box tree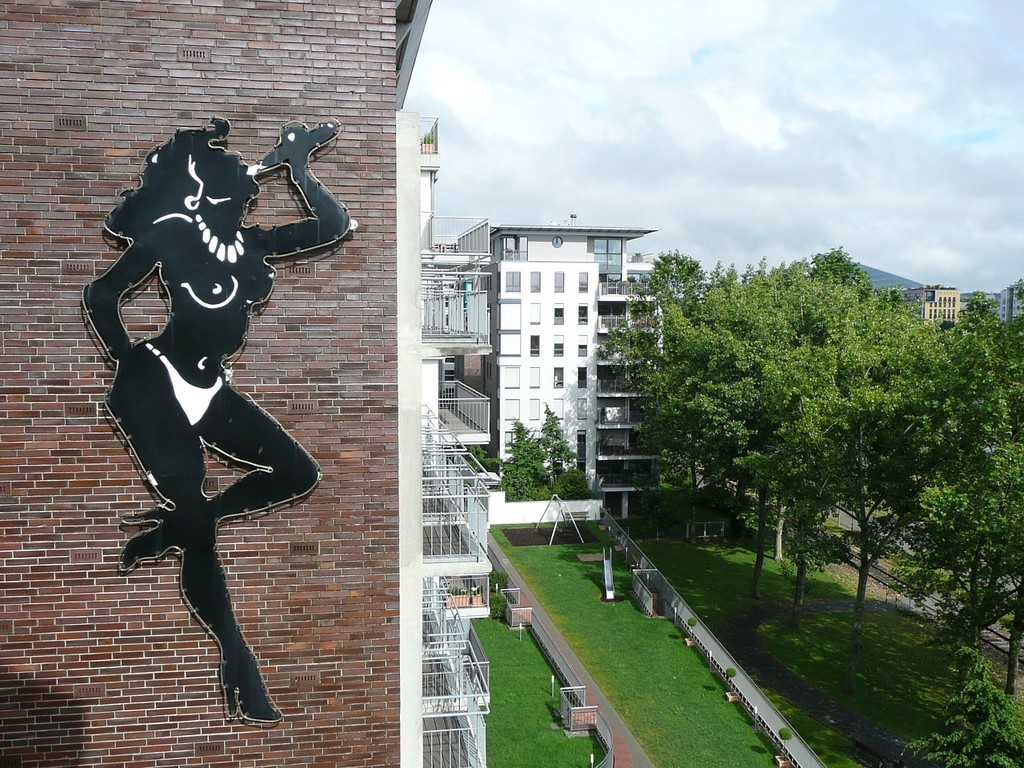
901 642 1023 764
